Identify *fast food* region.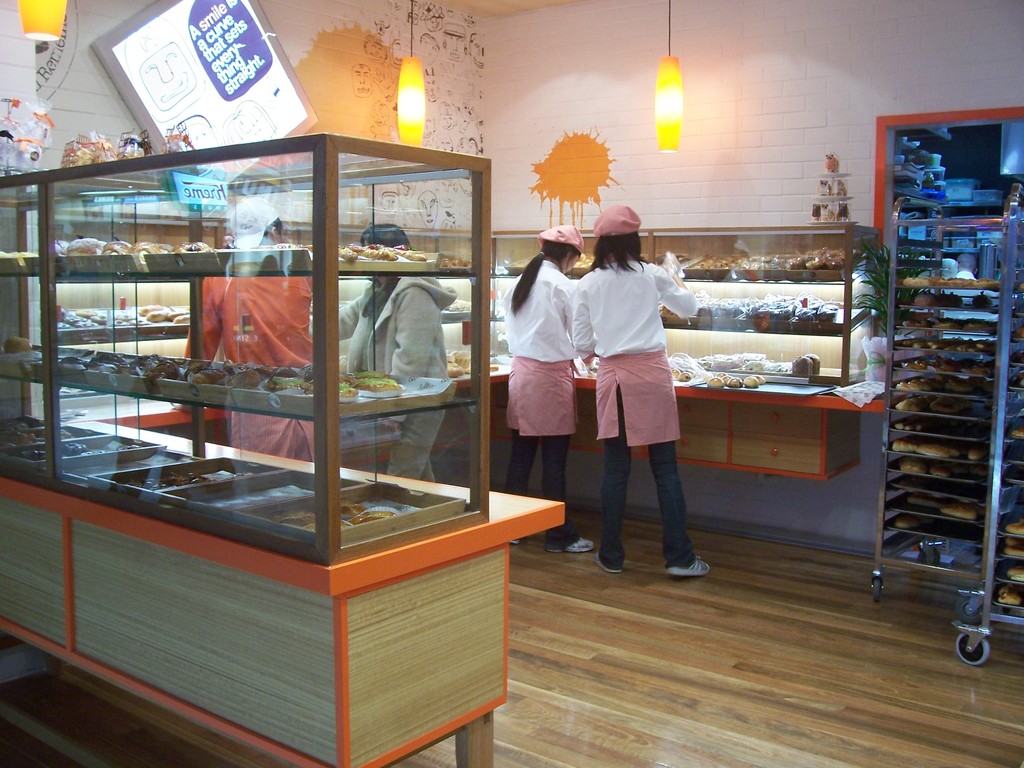
Region: rect(1002, 532, 1023, 559).
